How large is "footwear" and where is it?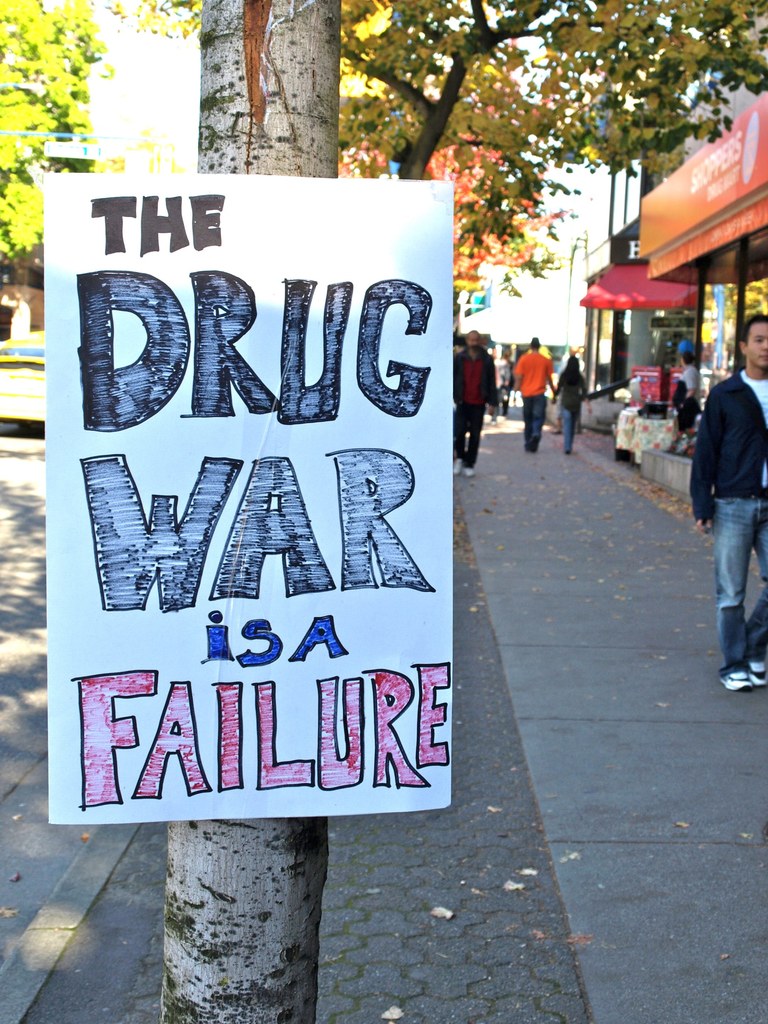
Bounding box: region(500, 413, 508, 419).
